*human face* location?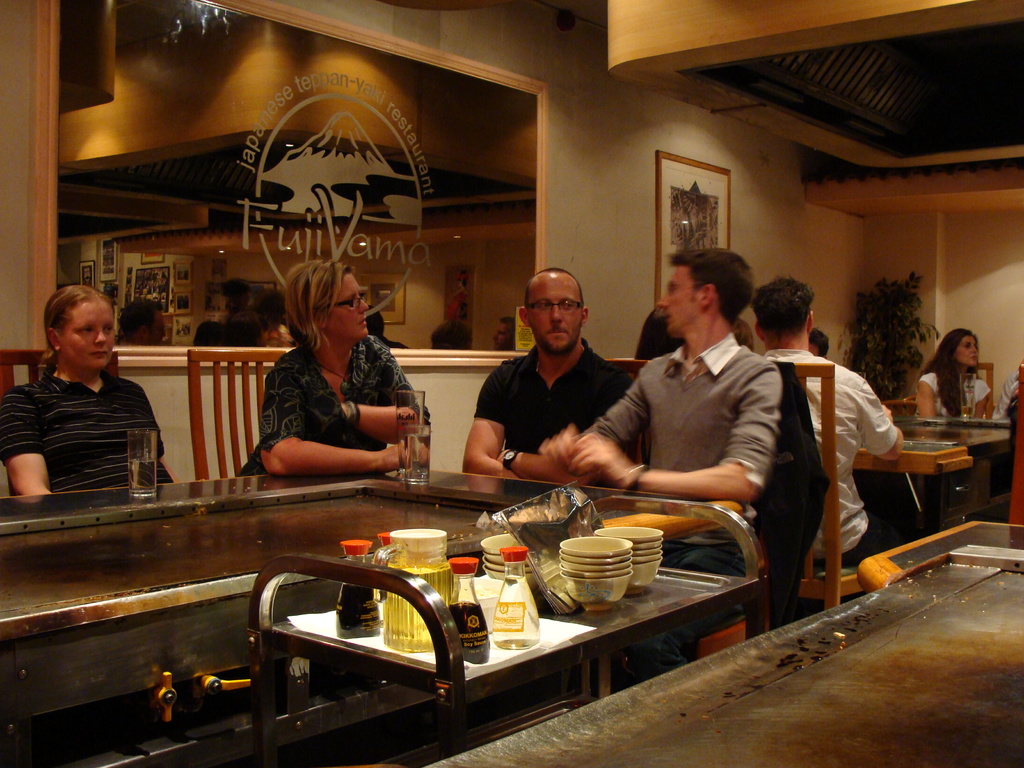
[666, 270, 705, 331]
